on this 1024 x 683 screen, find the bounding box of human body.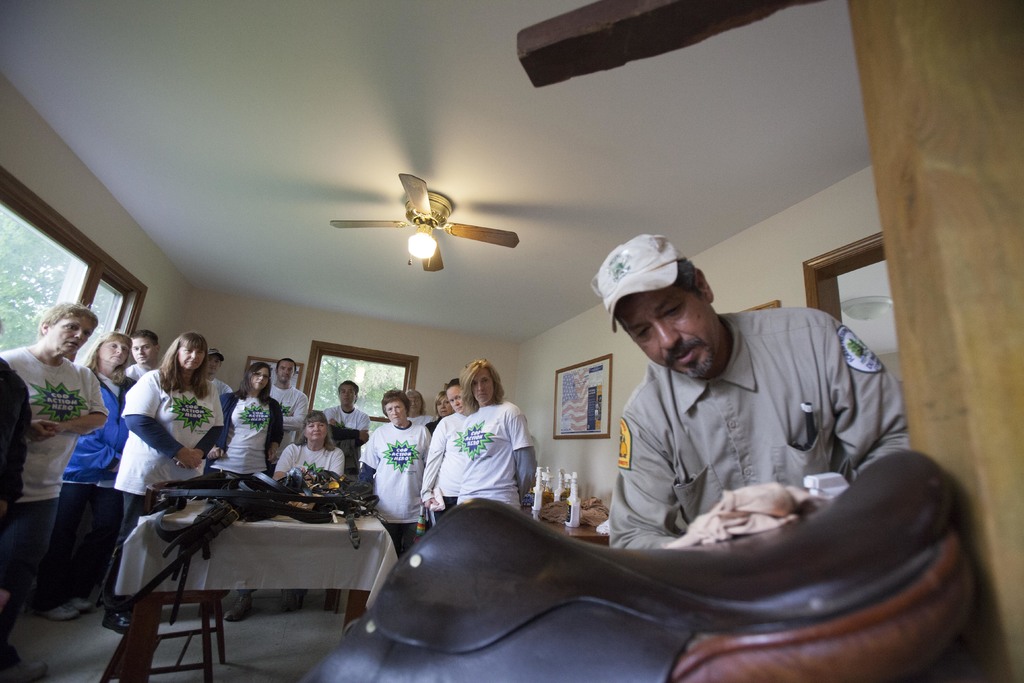
Bounding box: box=[201, 386, 284, 478].
